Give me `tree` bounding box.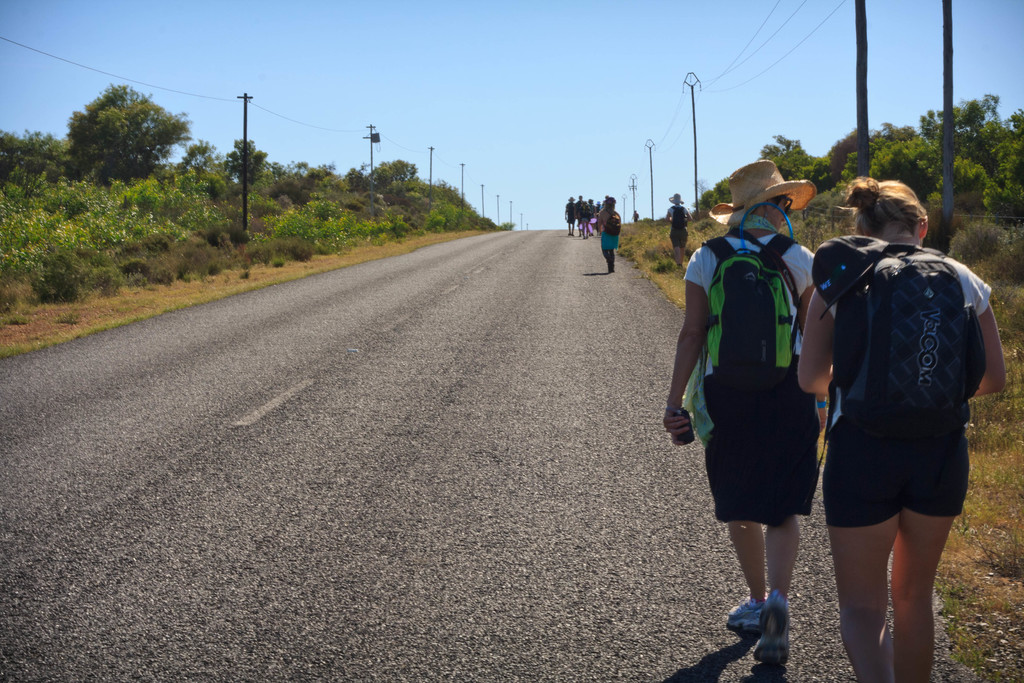
select_region(220, 131, 271, 187).
